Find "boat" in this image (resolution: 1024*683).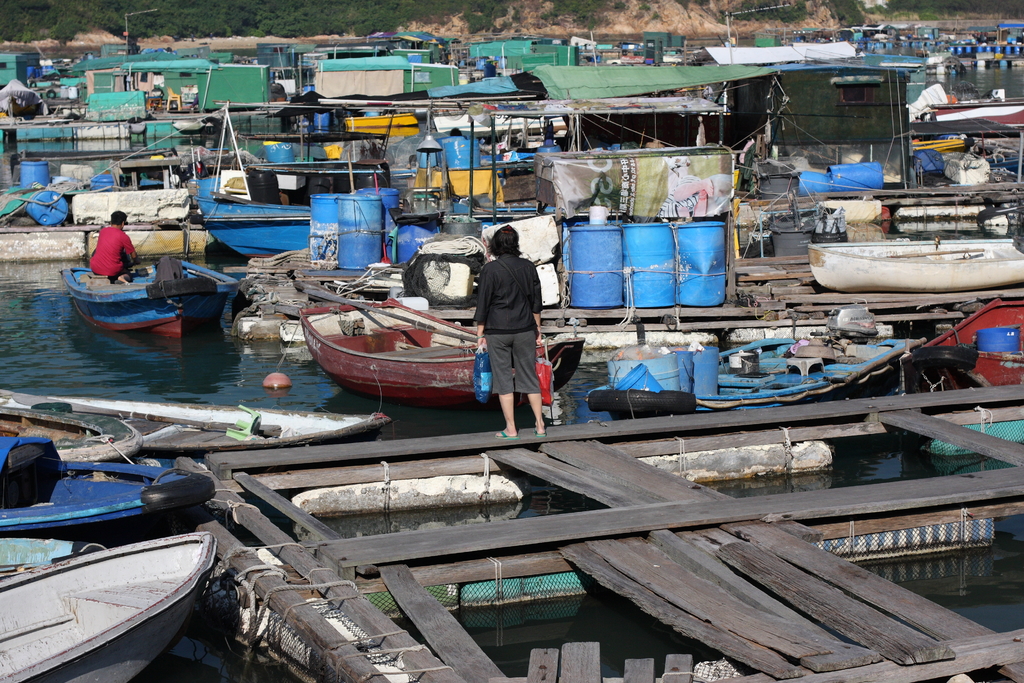
(20, 545, 222, 657).
